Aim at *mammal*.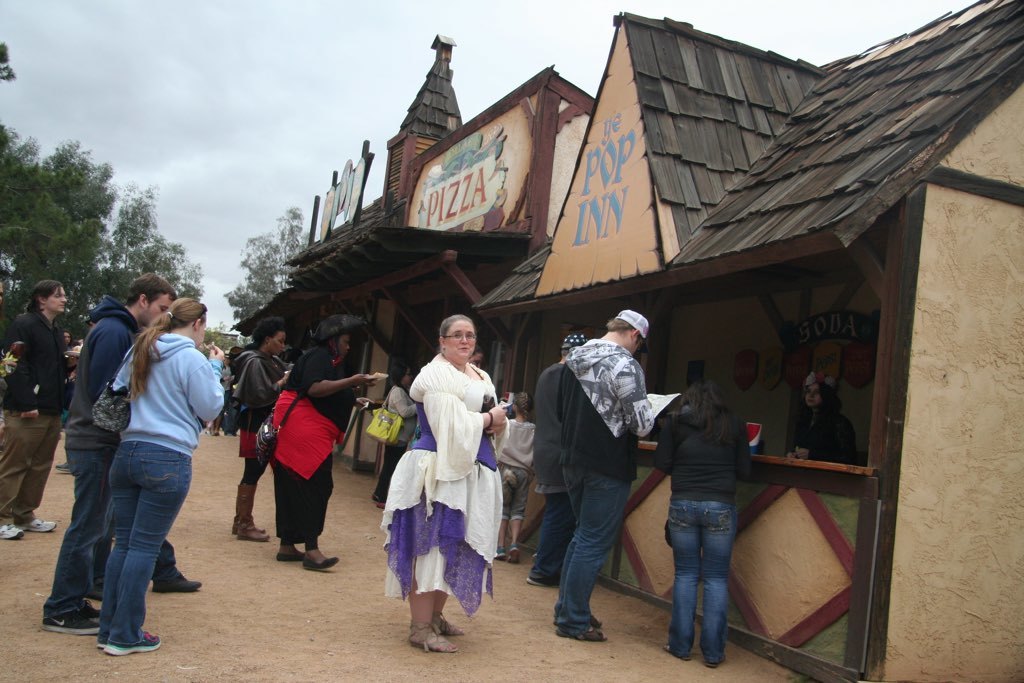
Aimed at bbox(653, 381, 754, 669).
